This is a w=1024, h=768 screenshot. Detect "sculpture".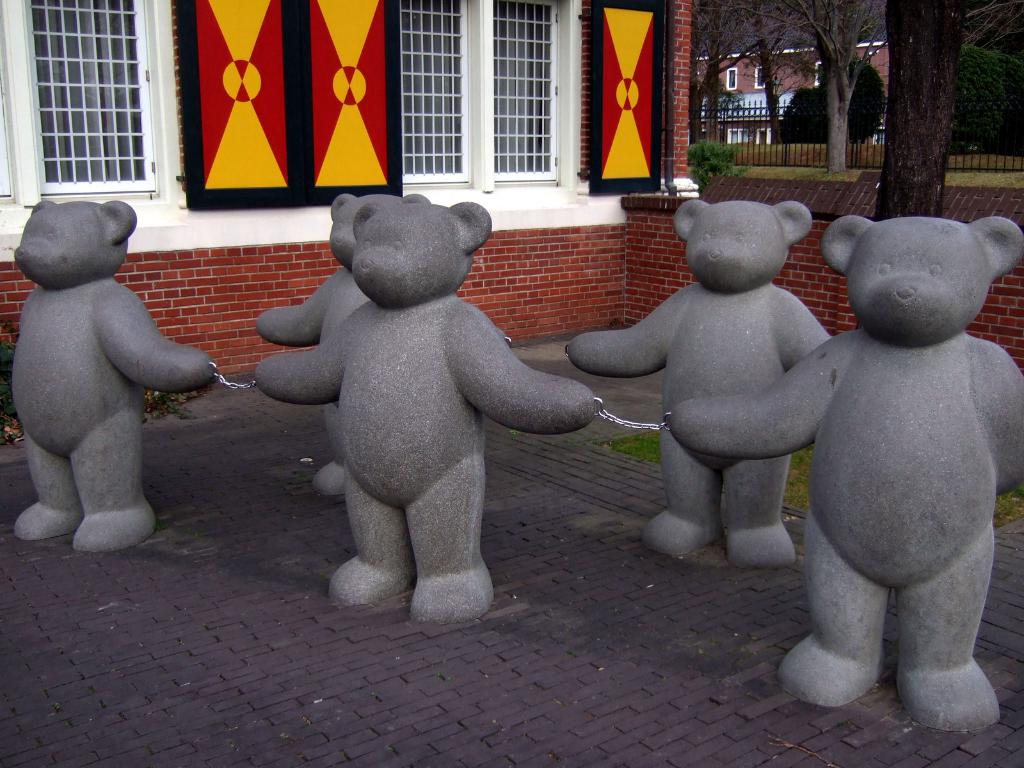
[14, 180, 209, 557].
